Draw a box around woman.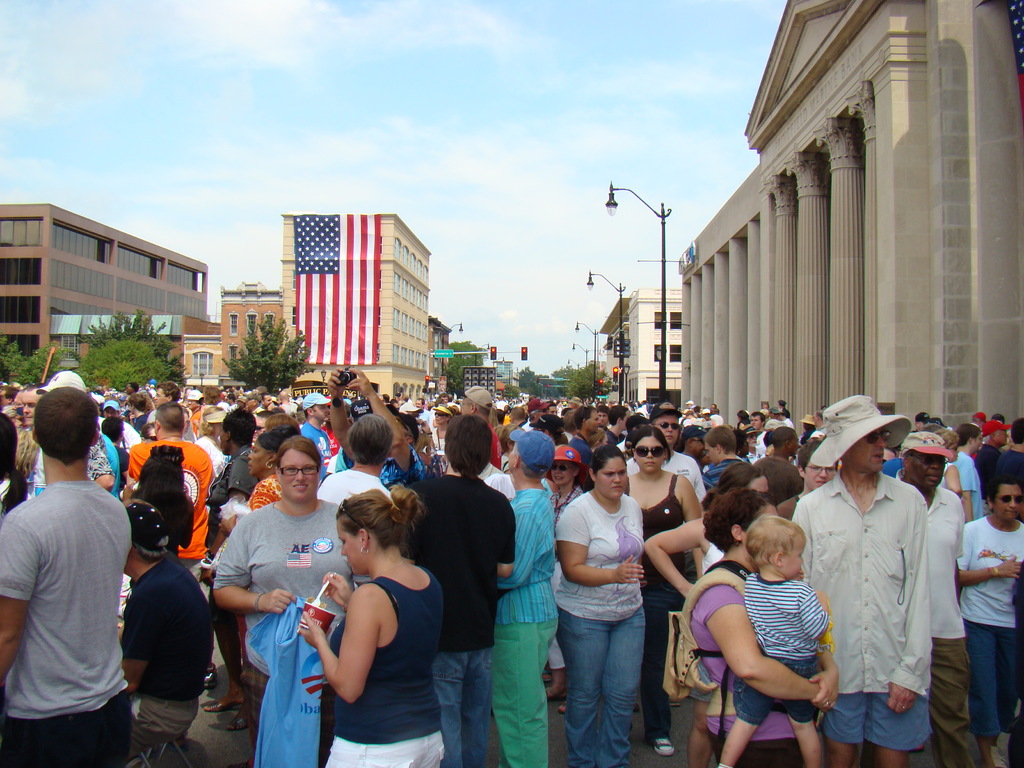
l=682, t=490, r=837, b=767.
